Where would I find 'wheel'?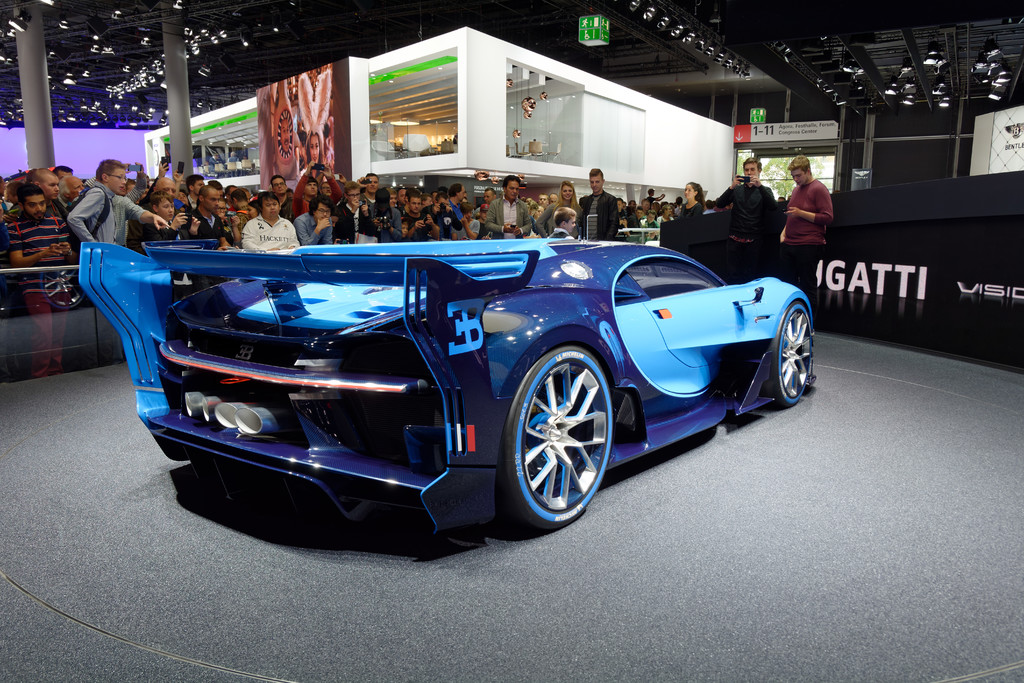
At 769/303/814/407.
